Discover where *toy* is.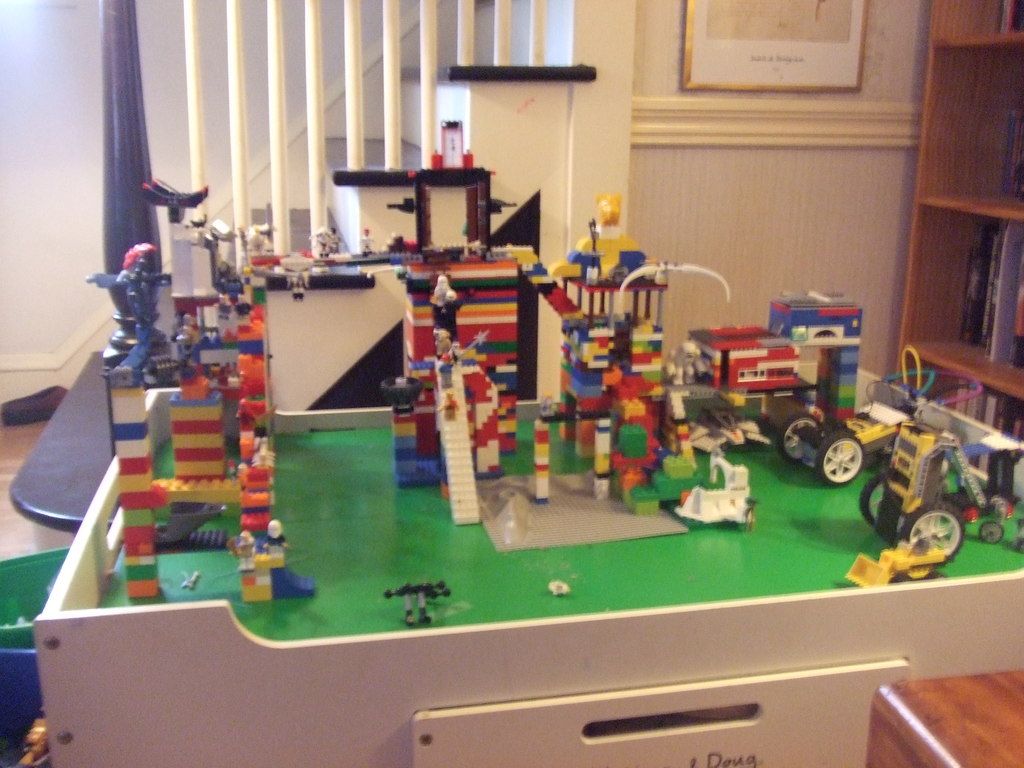
Discovered at region(224, 216, 392, 308).
